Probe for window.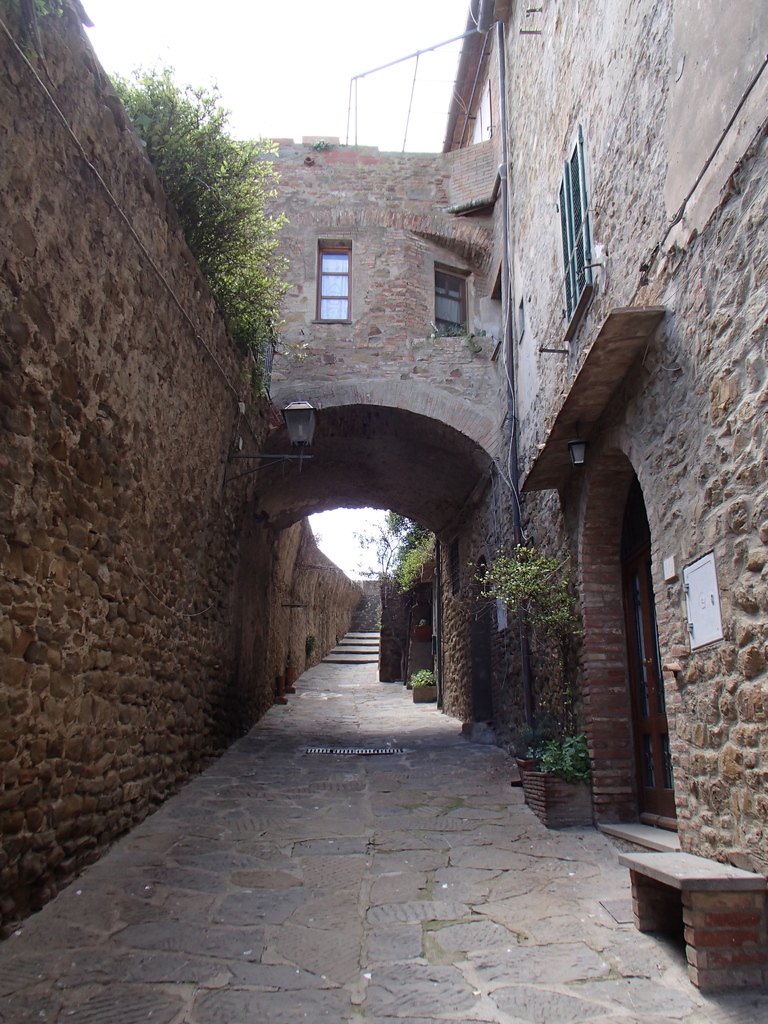
Probe result: l=436, t=255, r=468, b=340.
